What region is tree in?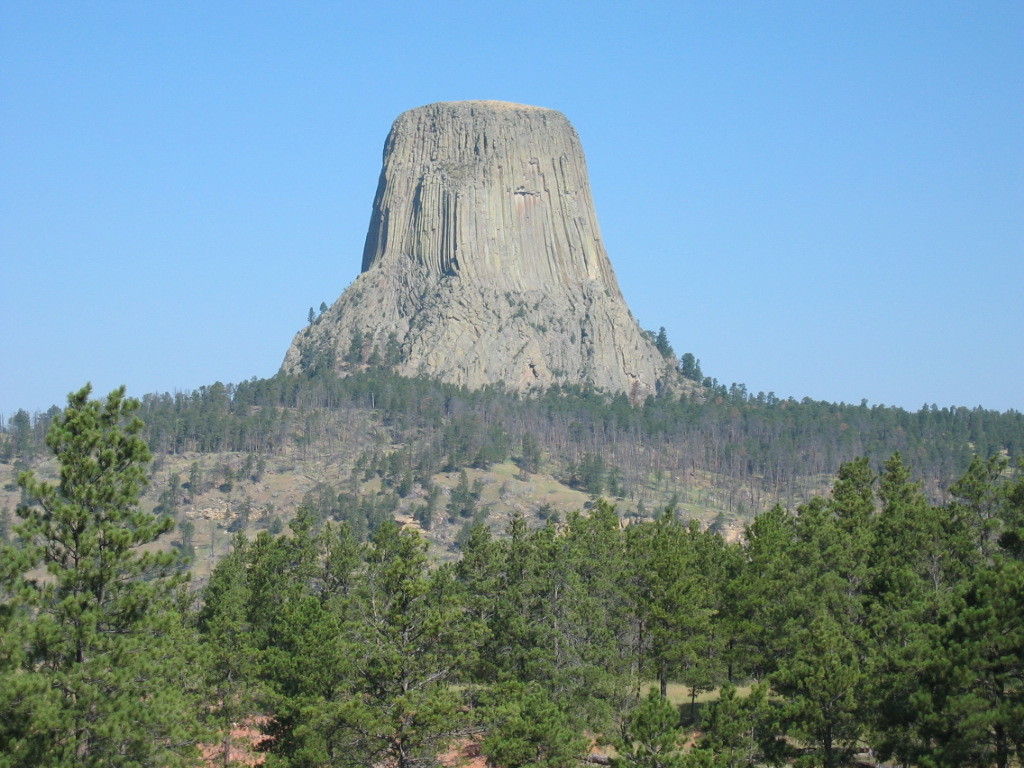
rect(22, 354, 201, 737).
